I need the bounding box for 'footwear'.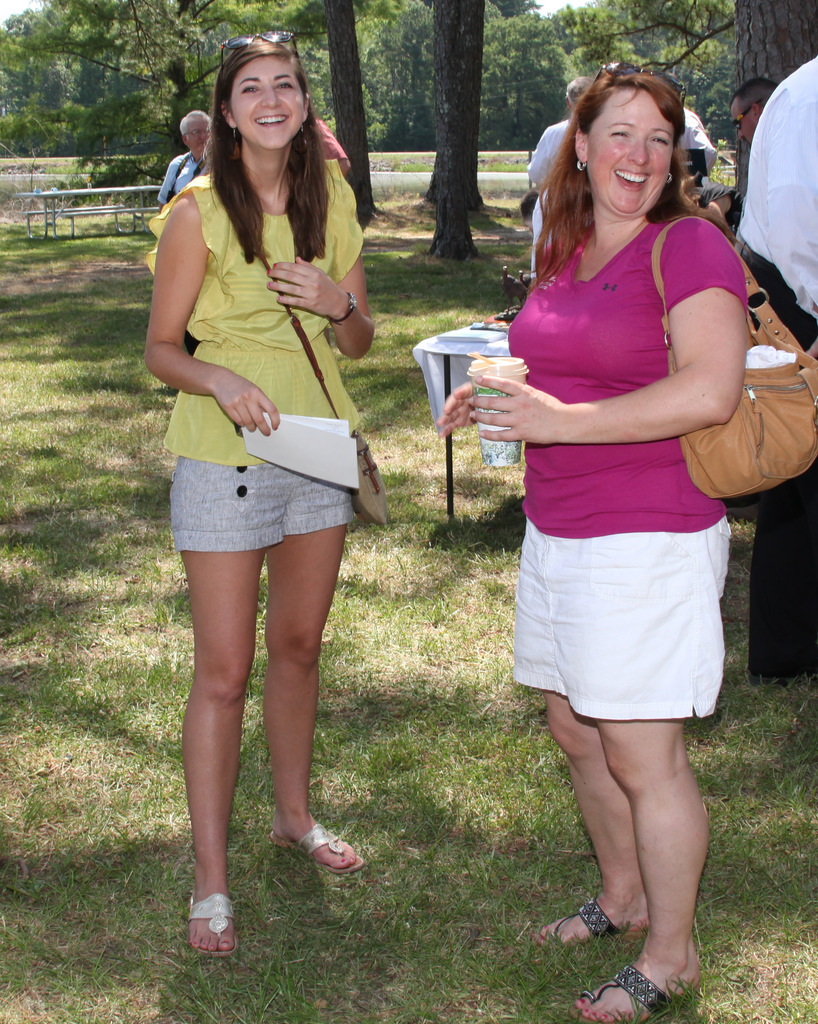
Here it is: region(614, 927, 718, 1001).
